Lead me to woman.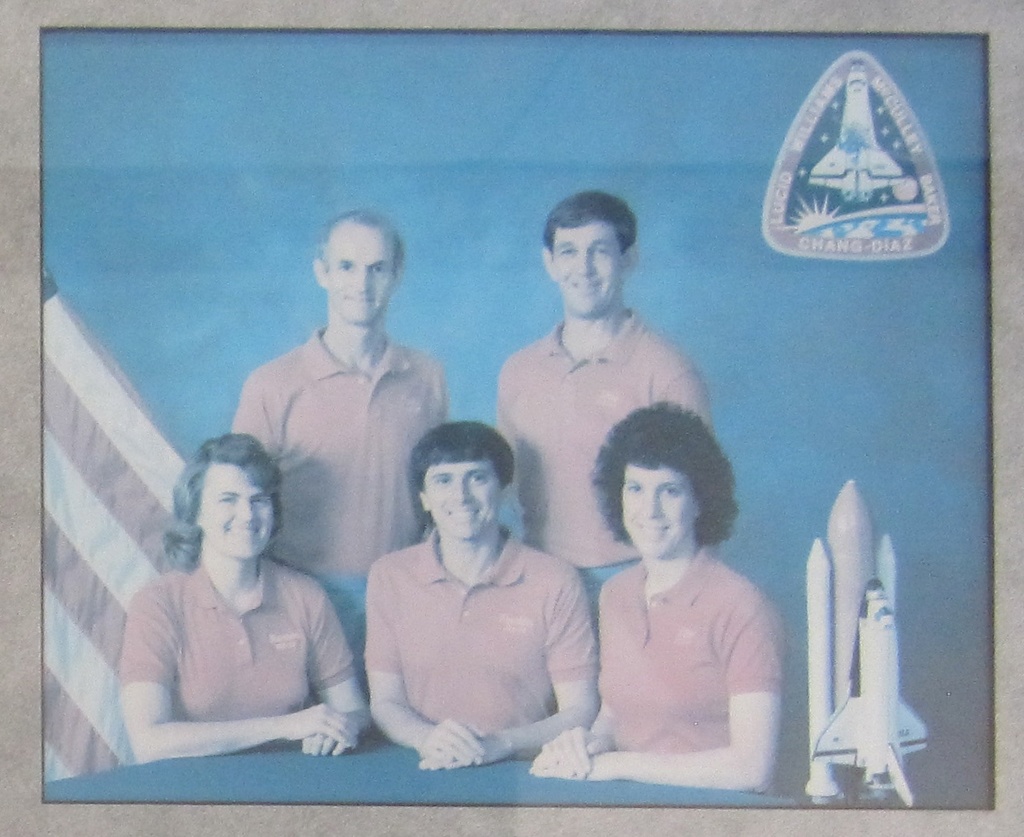
Lead to (x1=113, y1=434, x2=364, y2=767).
